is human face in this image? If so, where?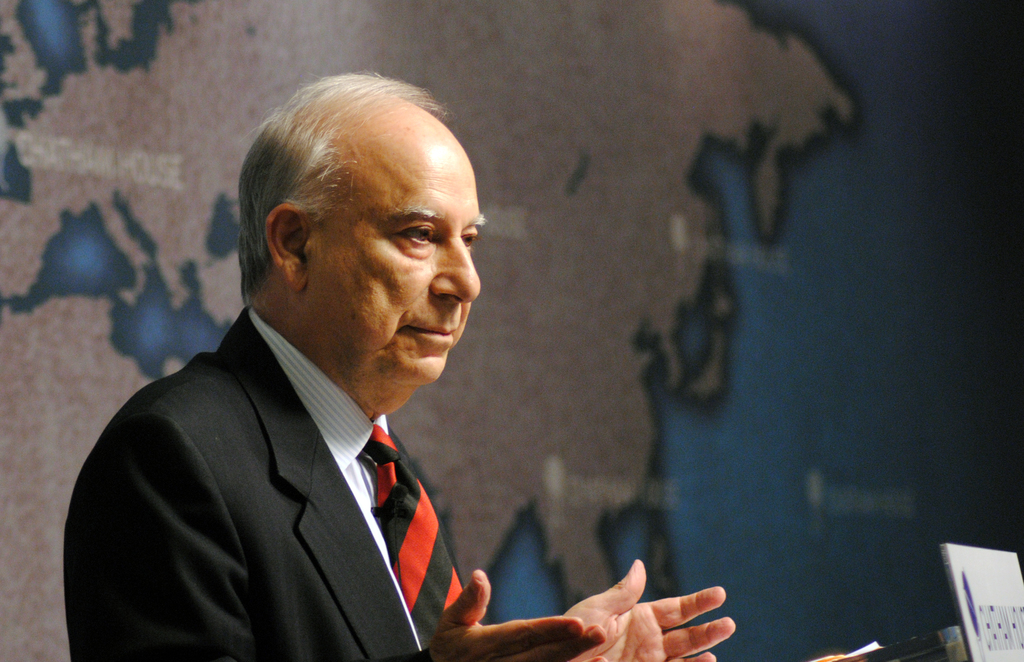
Yes, at <bbox>317, 140, 486, 386</bbox>.
